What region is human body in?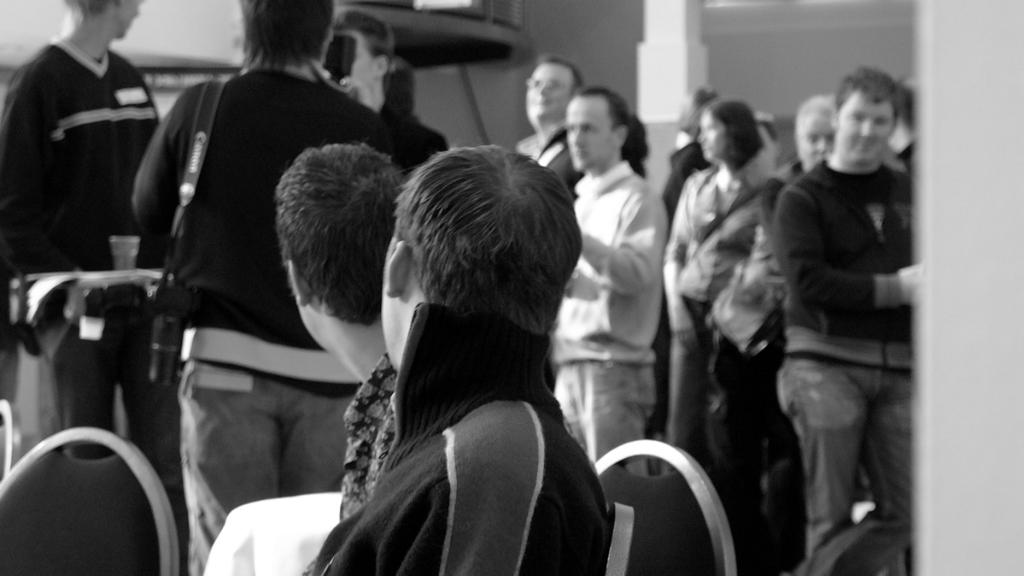
<region>0, 31, 161, 455</region>.
